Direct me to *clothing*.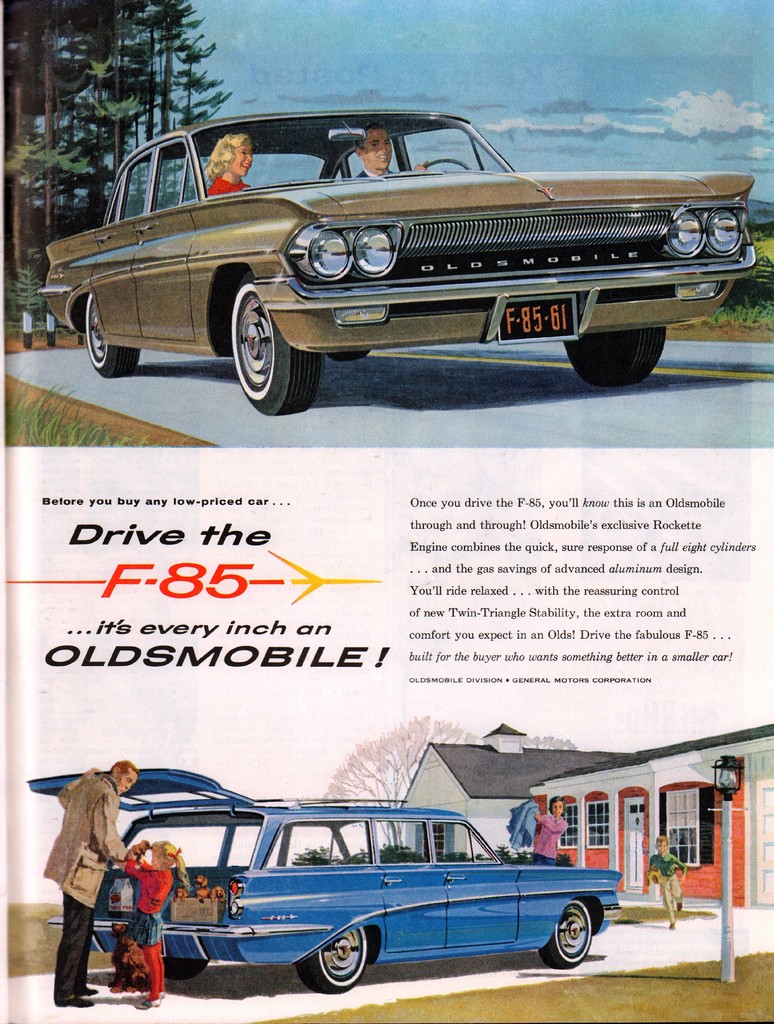
Direction: pyautogui.locateOnScreen(537, 815, 569, 869).
